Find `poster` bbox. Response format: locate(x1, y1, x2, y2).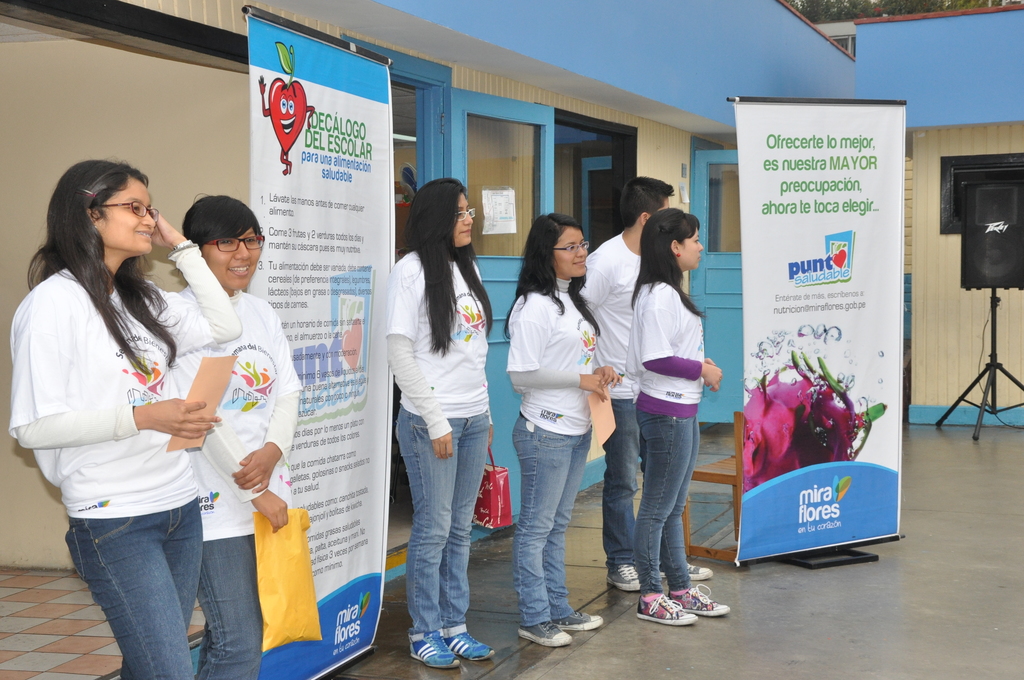
locate(732, 102, 908, 567).
